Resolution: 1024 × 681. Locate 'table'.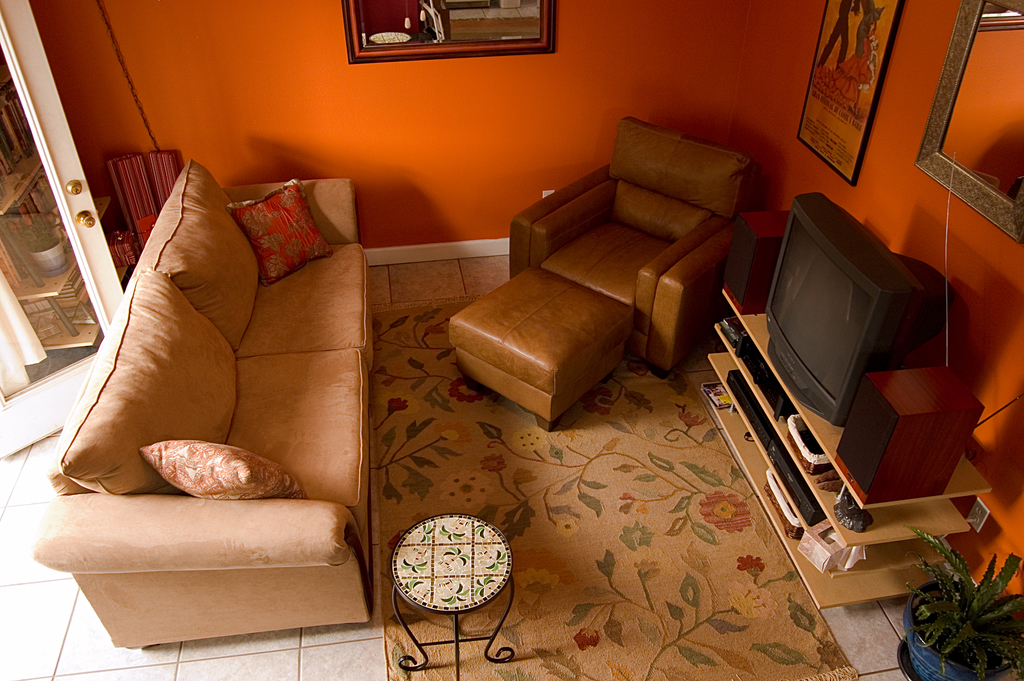
<box>451,267,636,430</box>.
